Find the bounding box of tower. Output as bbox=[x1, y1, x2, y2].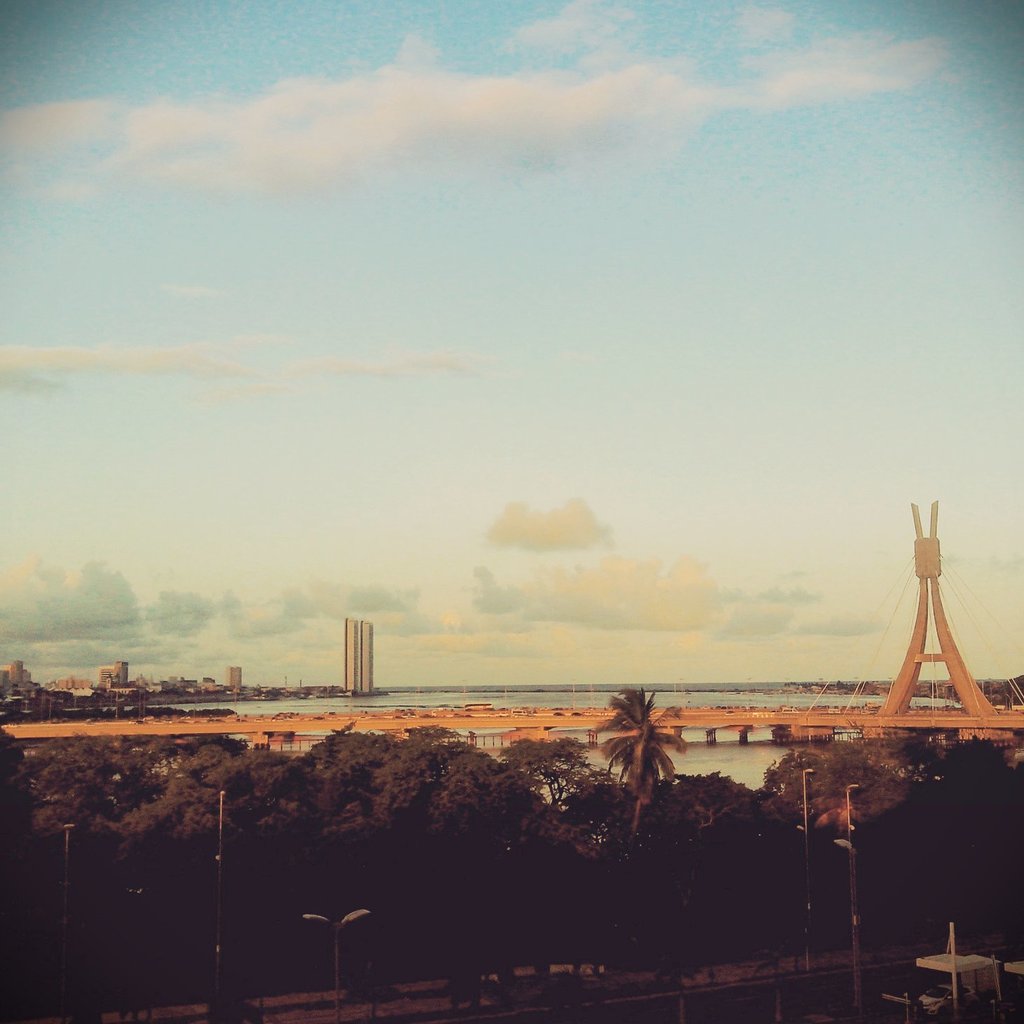
bbox=[887, 505, 981, 724].
